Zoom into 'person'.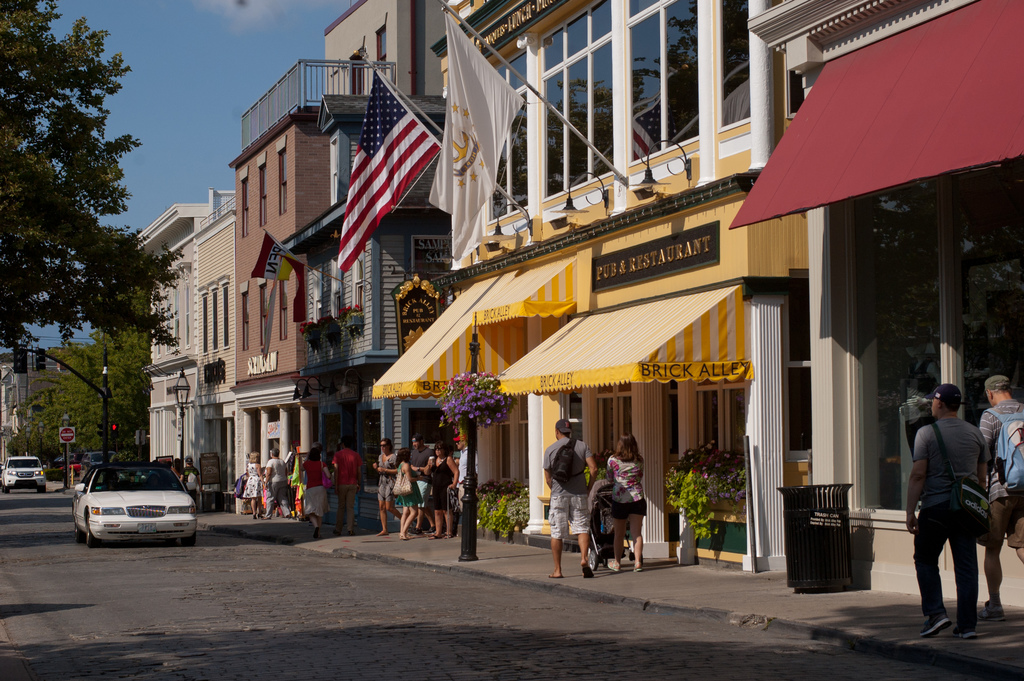
Zoom target: <bbox>371, 437, 400, 536</bbox>.
